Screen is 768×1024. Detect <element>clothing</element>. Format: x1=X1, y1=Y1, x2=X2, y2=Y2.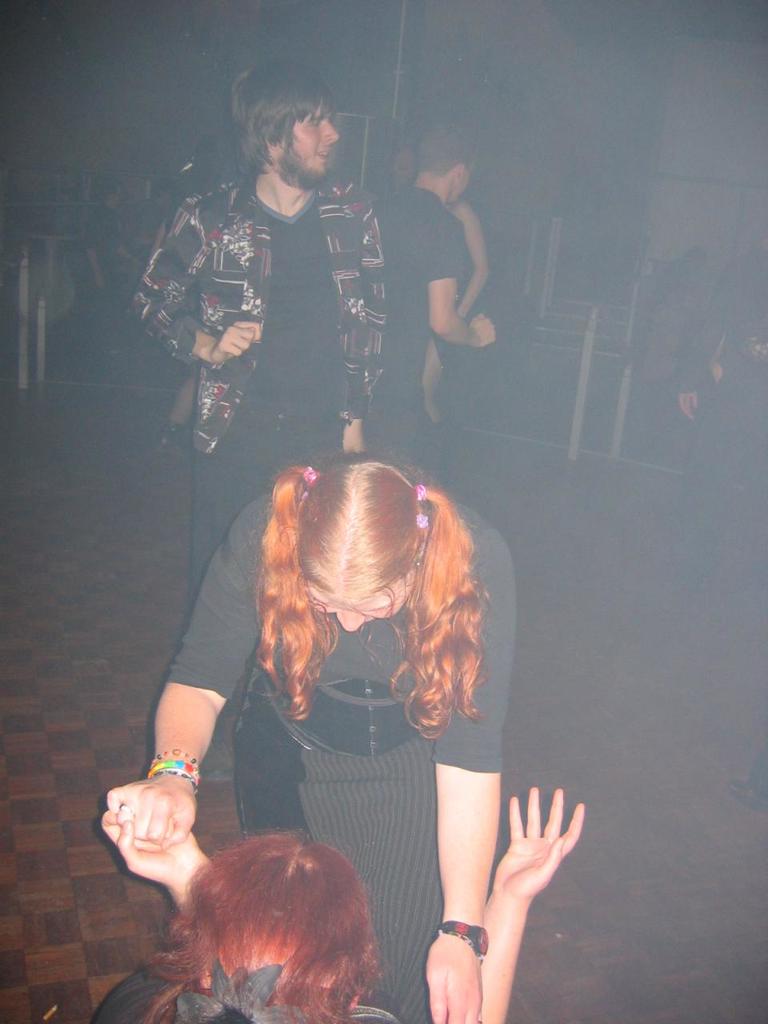
x1=131, y1=162, x2=438, y2=832.
